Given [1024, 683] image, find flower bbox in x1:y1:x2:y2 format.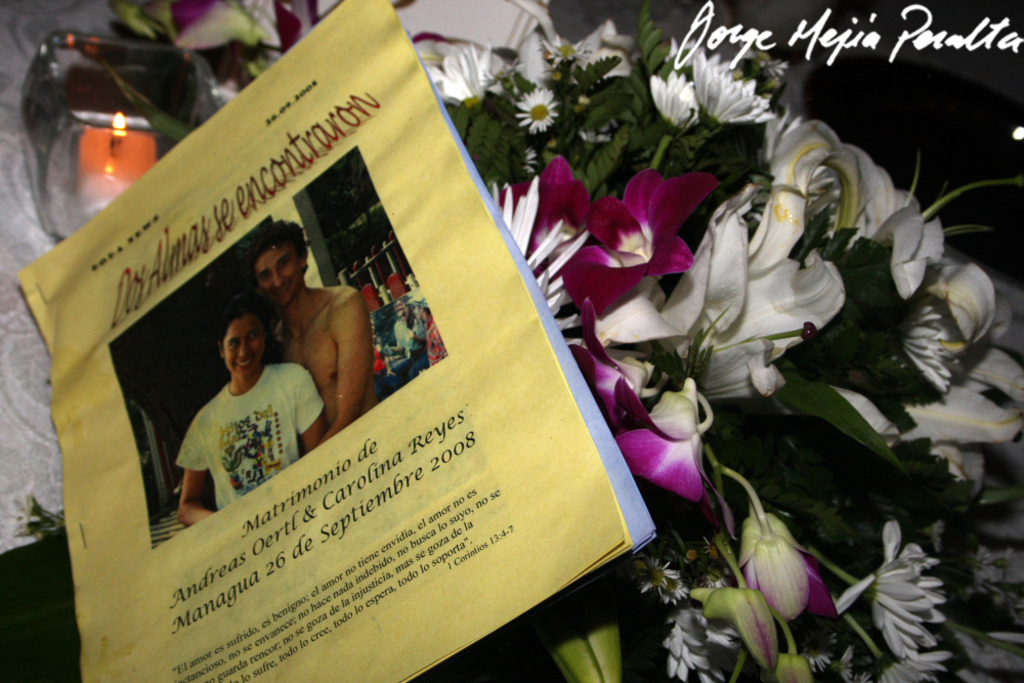
797:631:841:673.
